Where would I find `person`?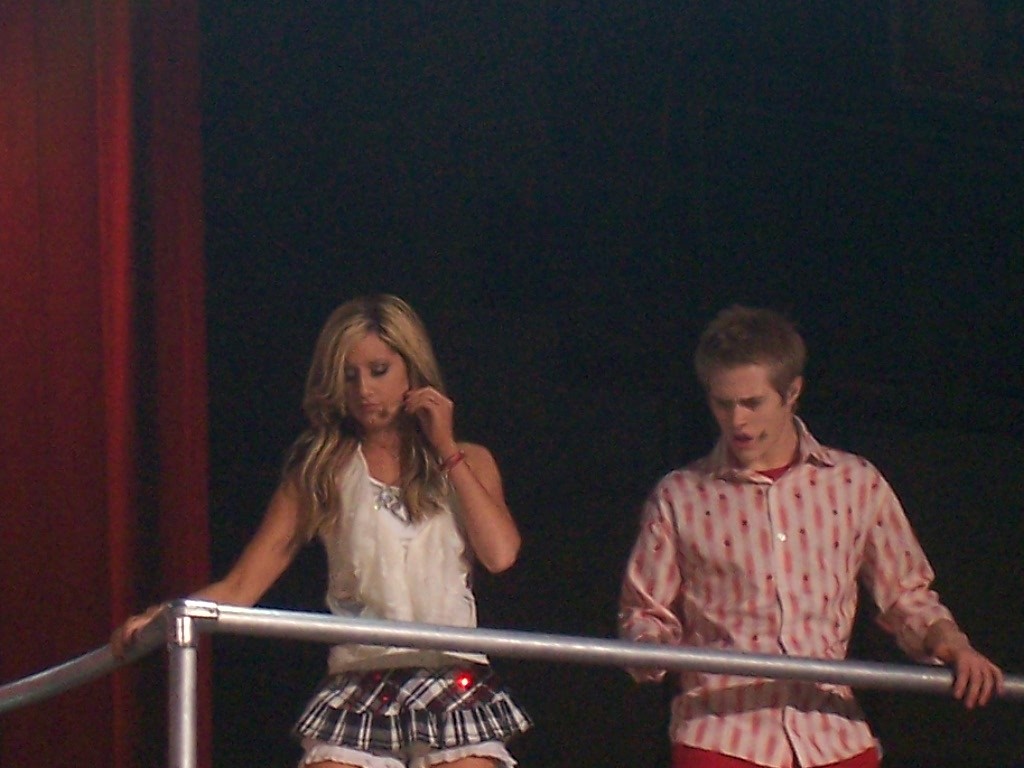
At [619,310,1008,767].
